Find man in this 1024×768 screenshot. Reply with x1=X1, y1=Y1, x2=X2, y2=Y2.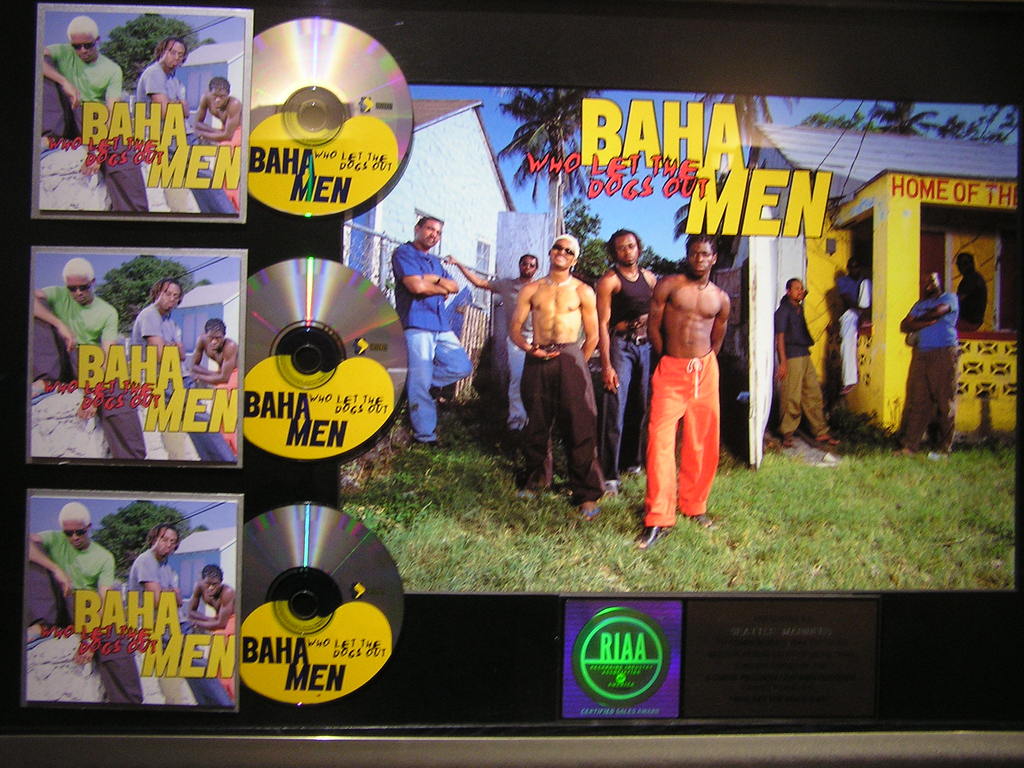
x1=502, y1=227, x2=604, y2=525.
